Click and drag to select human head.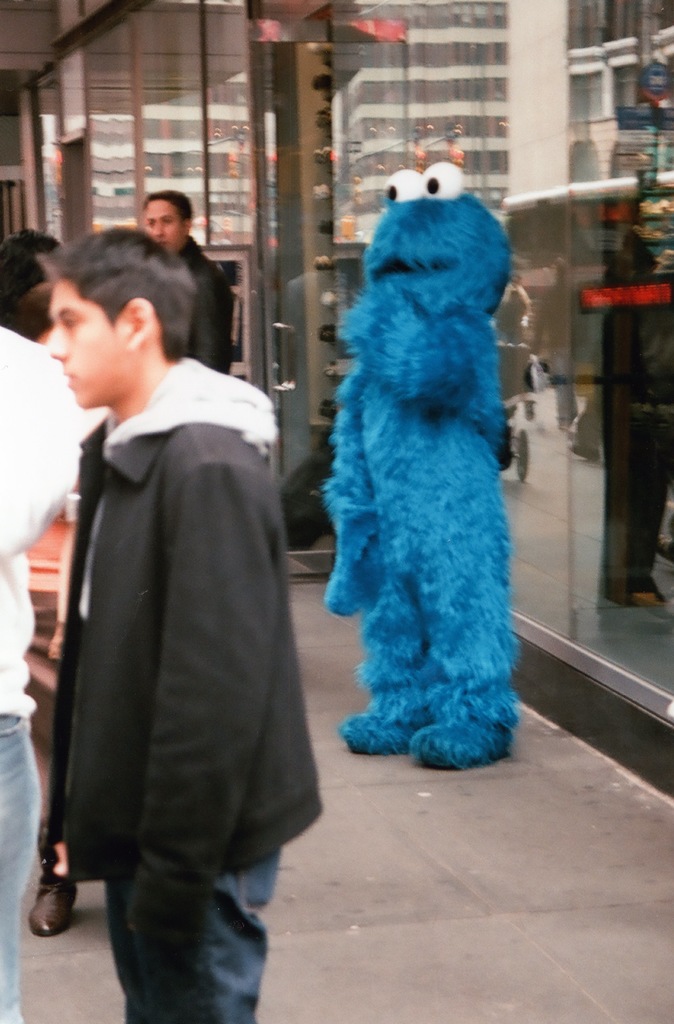
Selection: [x1=140, y1=188, x2=198, y2=248].
